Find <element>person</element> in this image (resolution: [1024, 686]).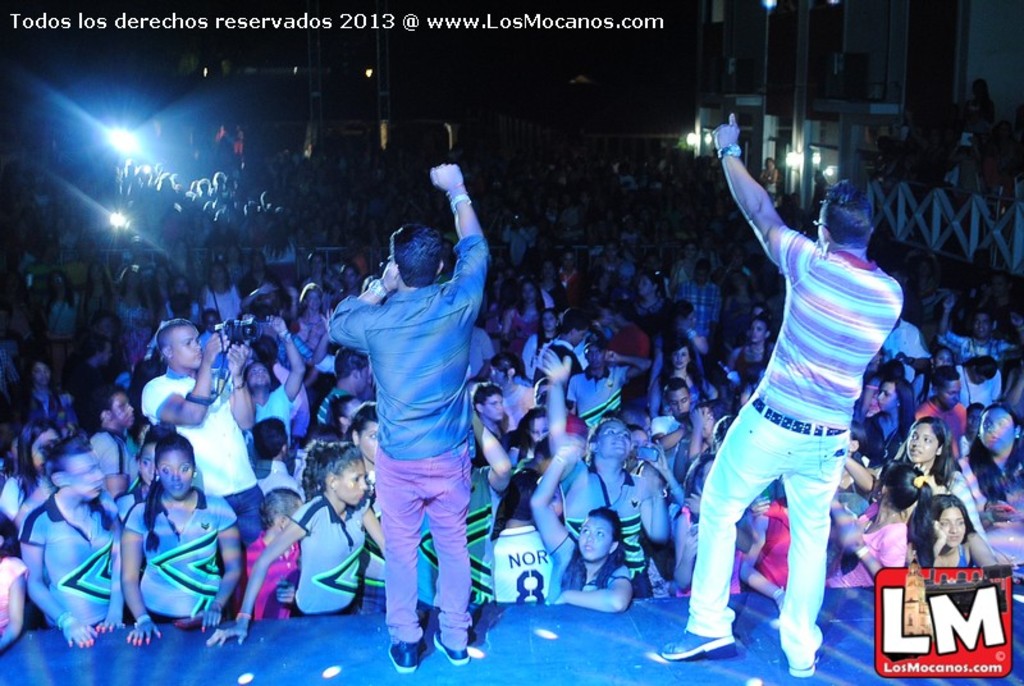
<bbox>511, 408, 549, 452</bbox>.
